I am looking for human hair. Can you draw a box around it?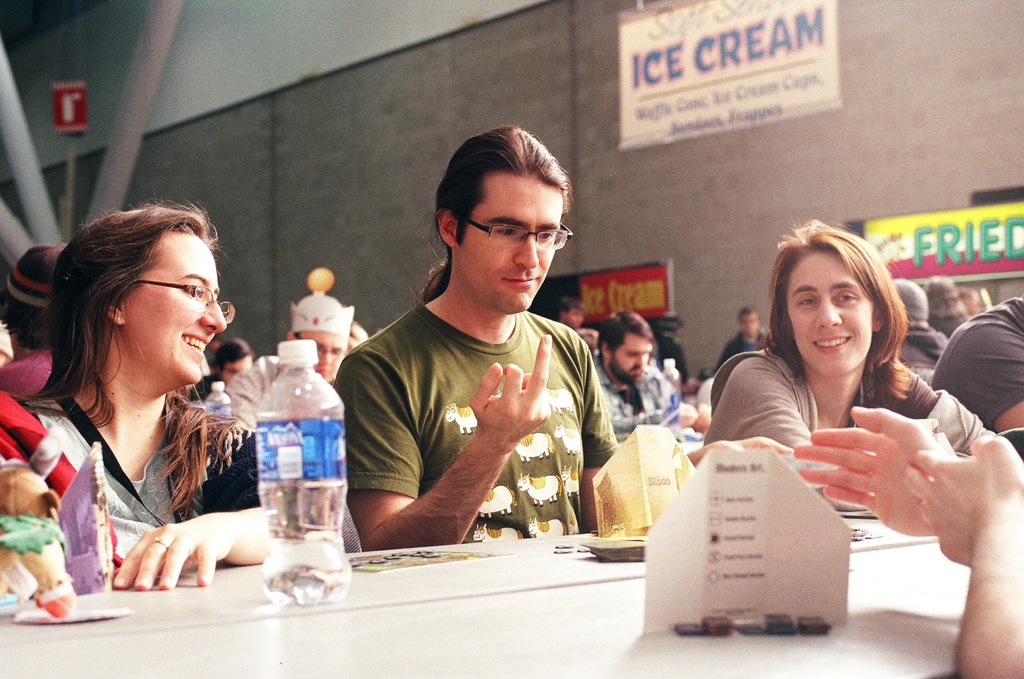
Sure, the bounding box is (left=906, top=314, right=928, bottom=325).
